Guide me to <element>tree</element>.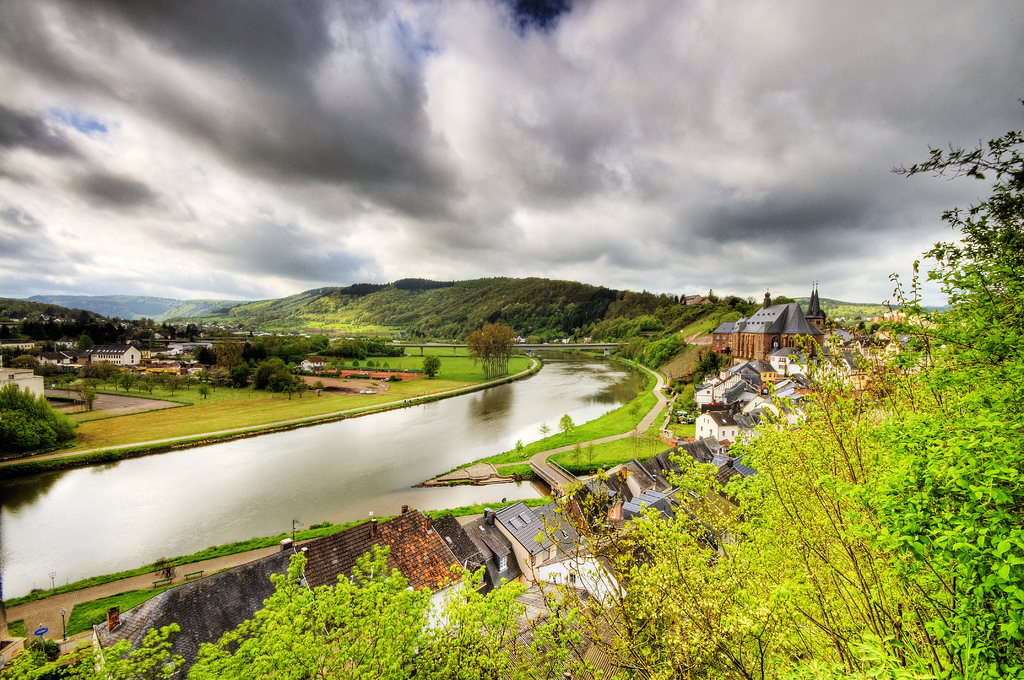
Guidance: (x1=463, y1=318, x2=514, y2=350).
